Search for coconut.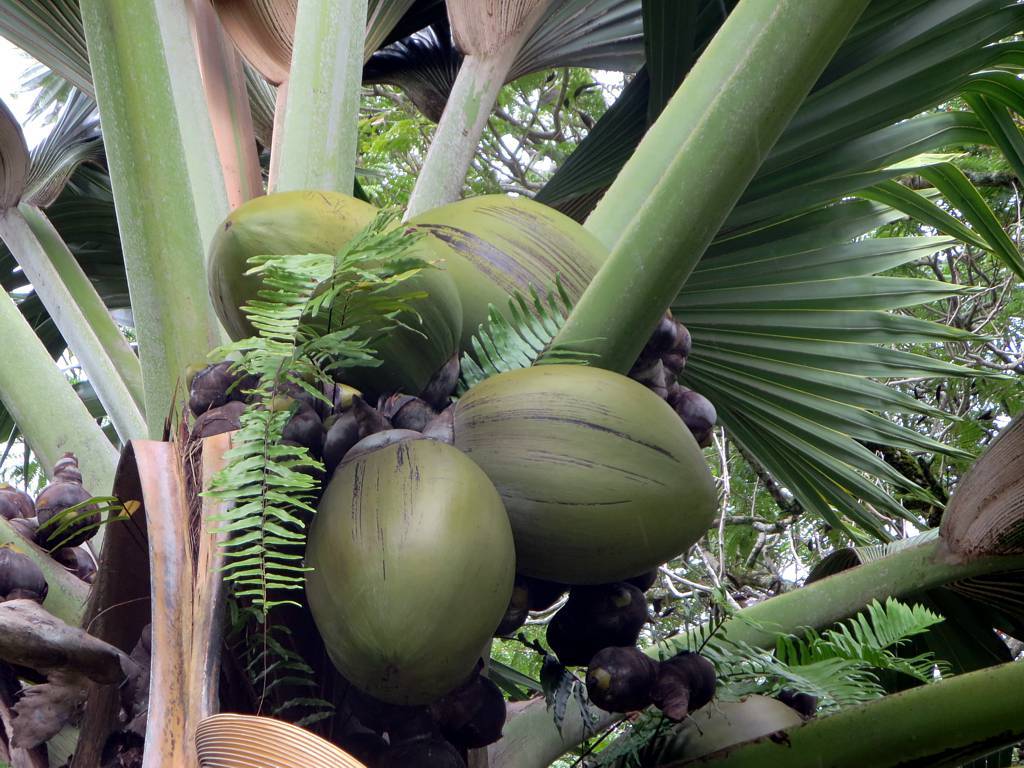
Found at [204,191,400,357].
